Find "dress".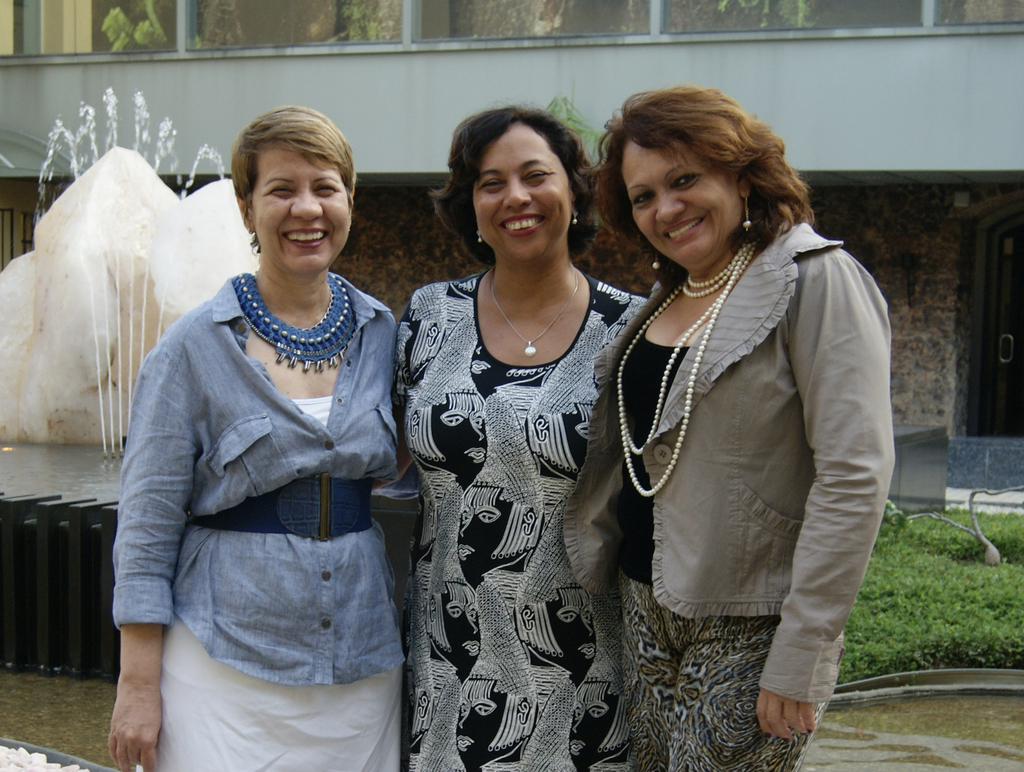
390,268,650,771.
